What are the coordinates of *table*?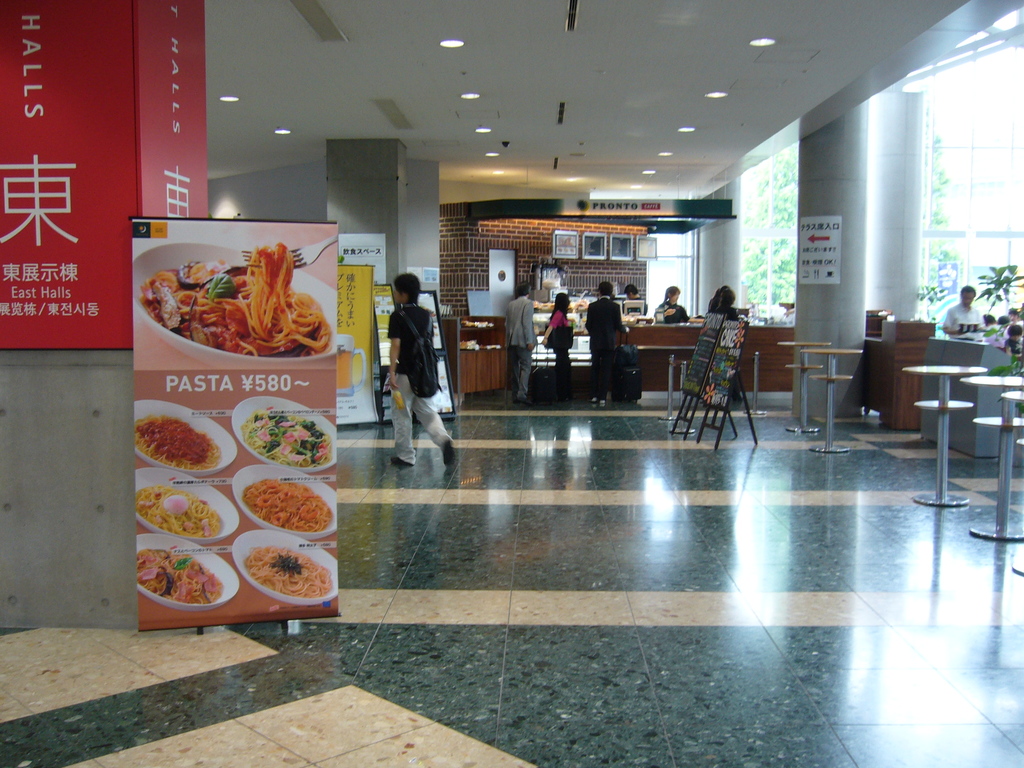
(left=902, top=362, right=988, bottom=509).
